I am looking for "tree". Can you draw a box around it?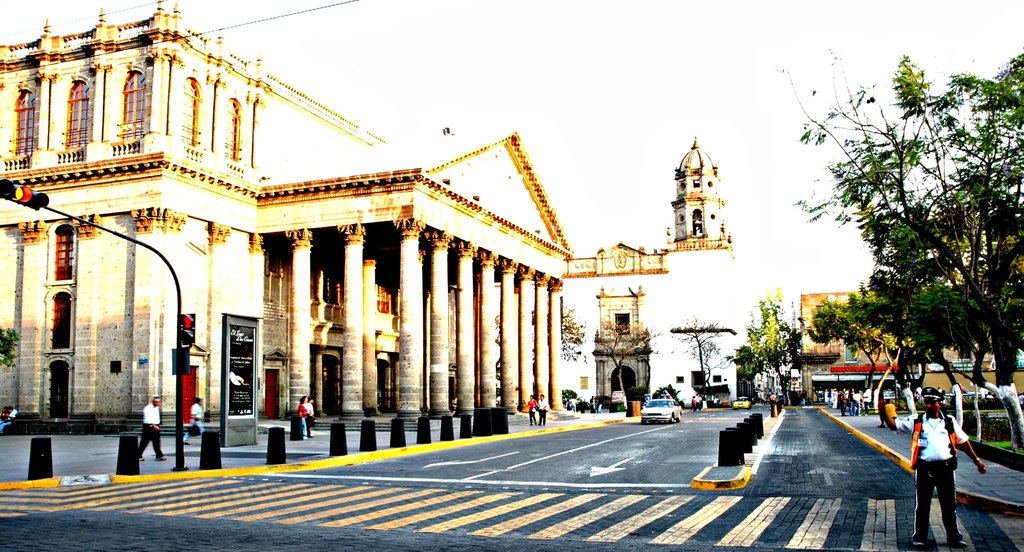
Sure, the bounding box is [x1=733, y1=290, x2=804, y2=407].
